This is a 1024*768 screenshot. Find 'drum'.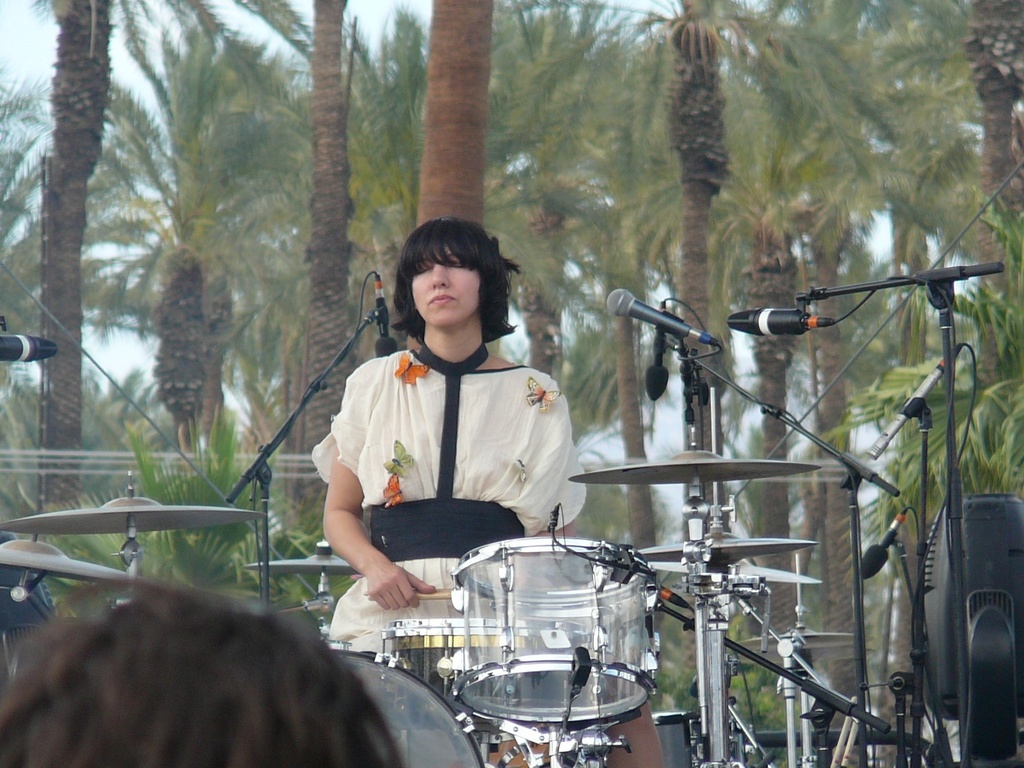
Bounding box: 448,538,662,726.
